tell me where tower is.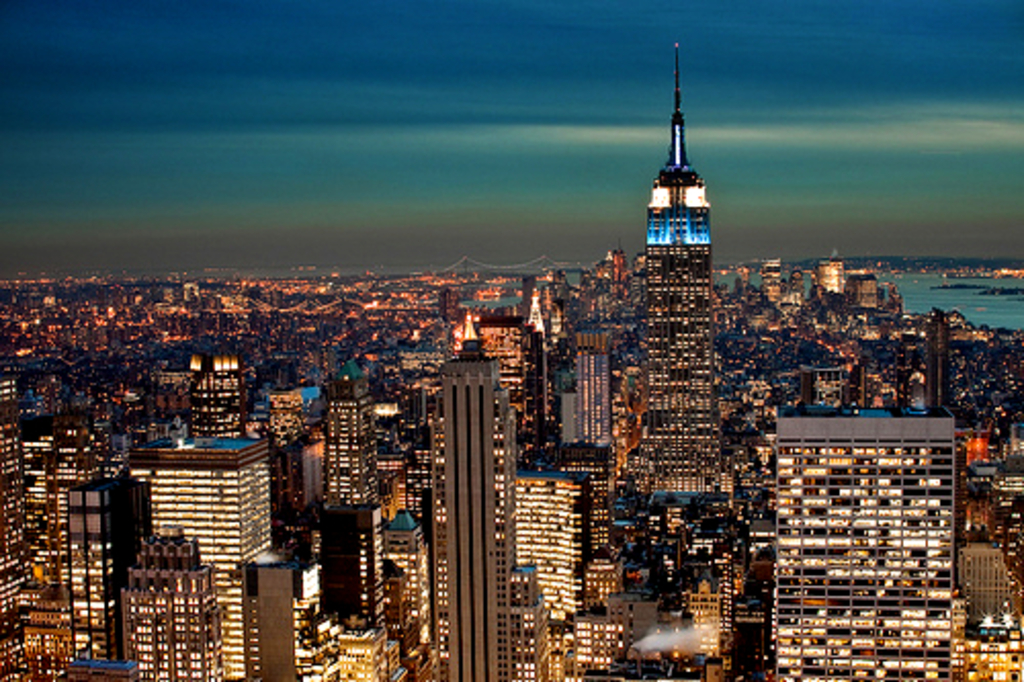
tower is at x1=952, y1=532, x2=1018, y2=674.
